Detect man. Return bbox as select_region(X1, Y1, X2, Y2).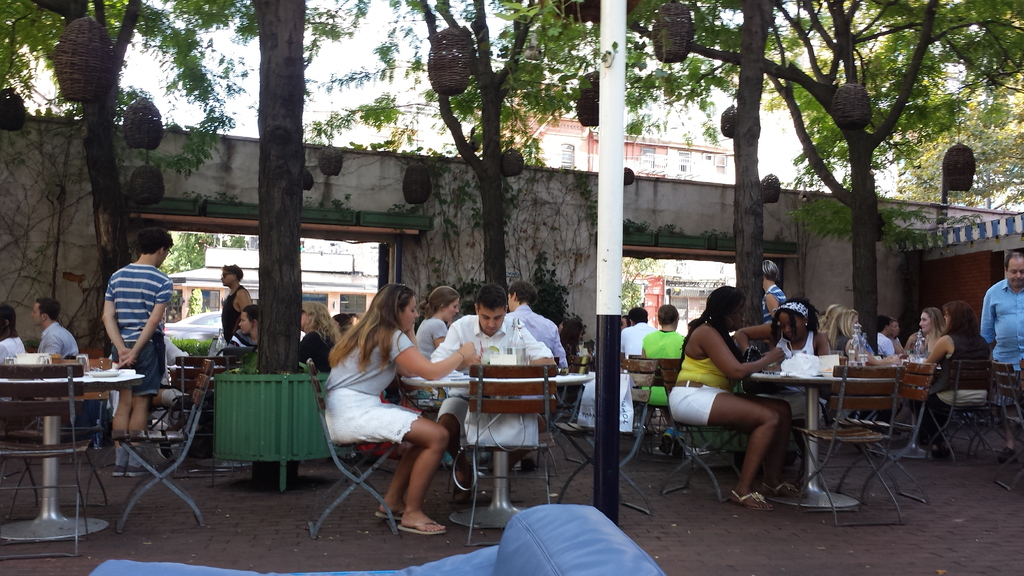
select_region(102, 230, 175, 474).
